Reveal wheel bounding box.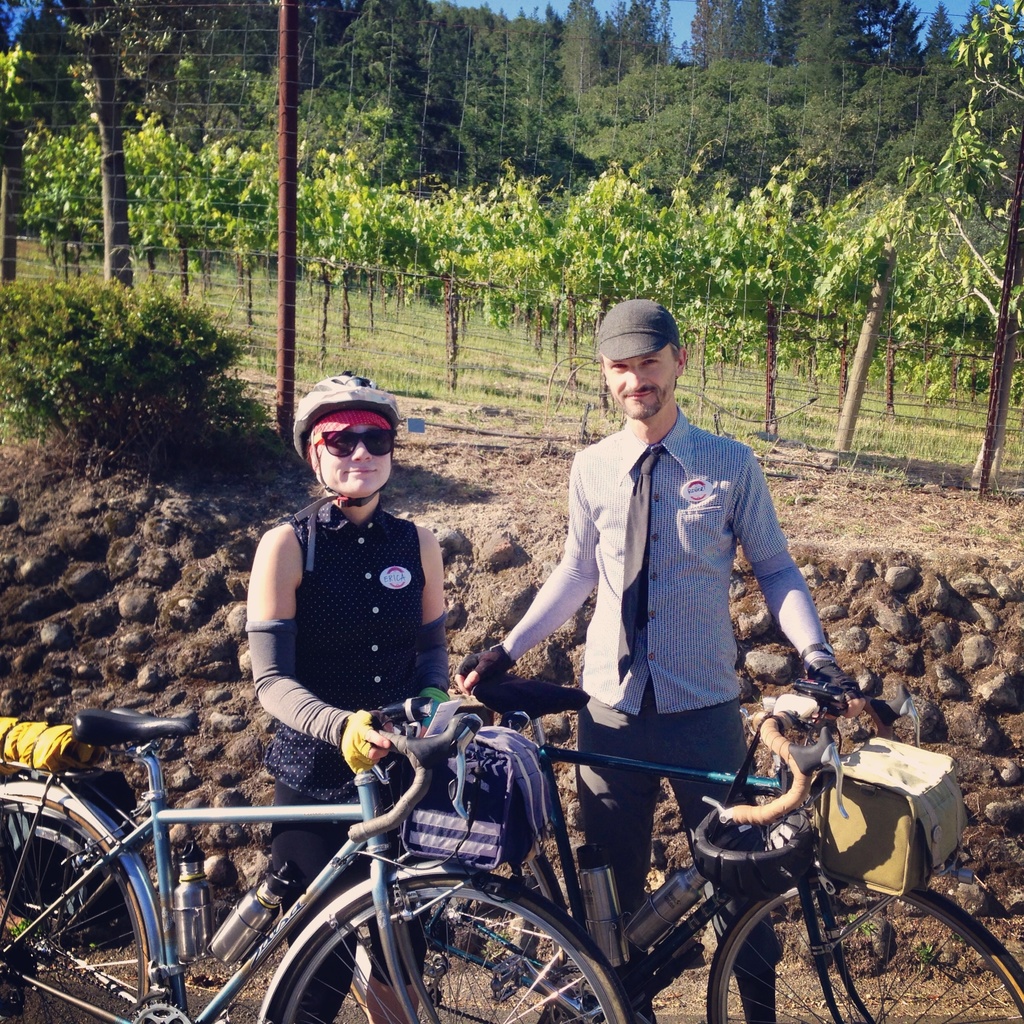
Revealed: crop(703, 863, 1023, 1021).
